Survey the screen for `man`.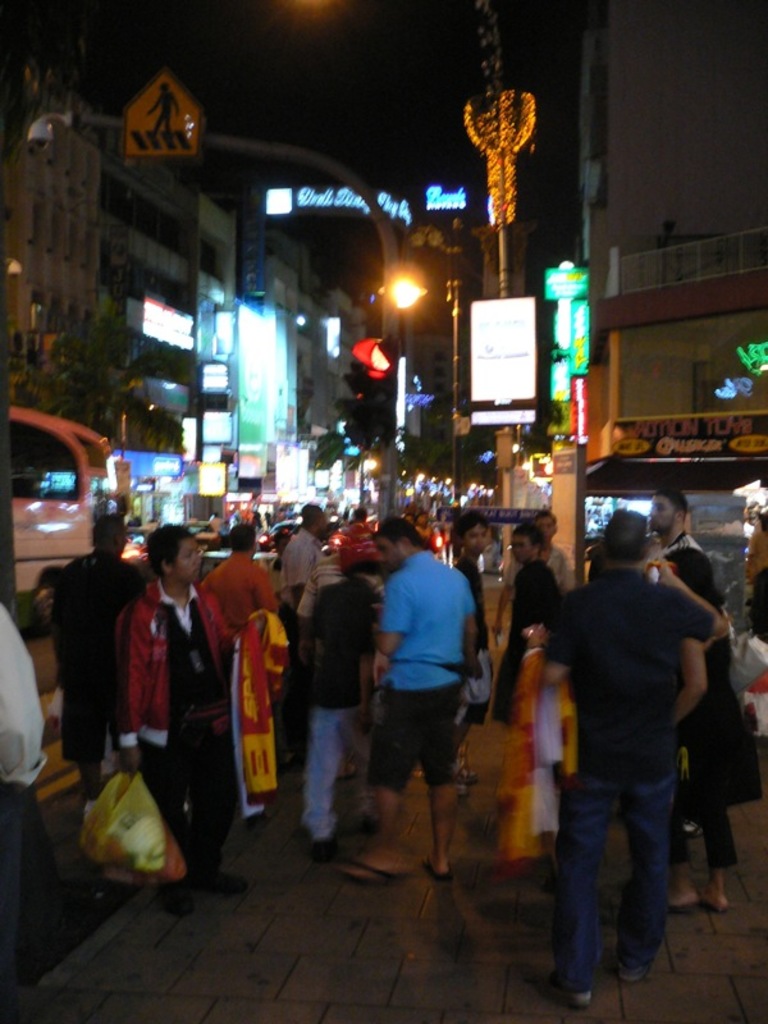
Survey found: <bbox>50, 517, 157, 810</bbox>.
